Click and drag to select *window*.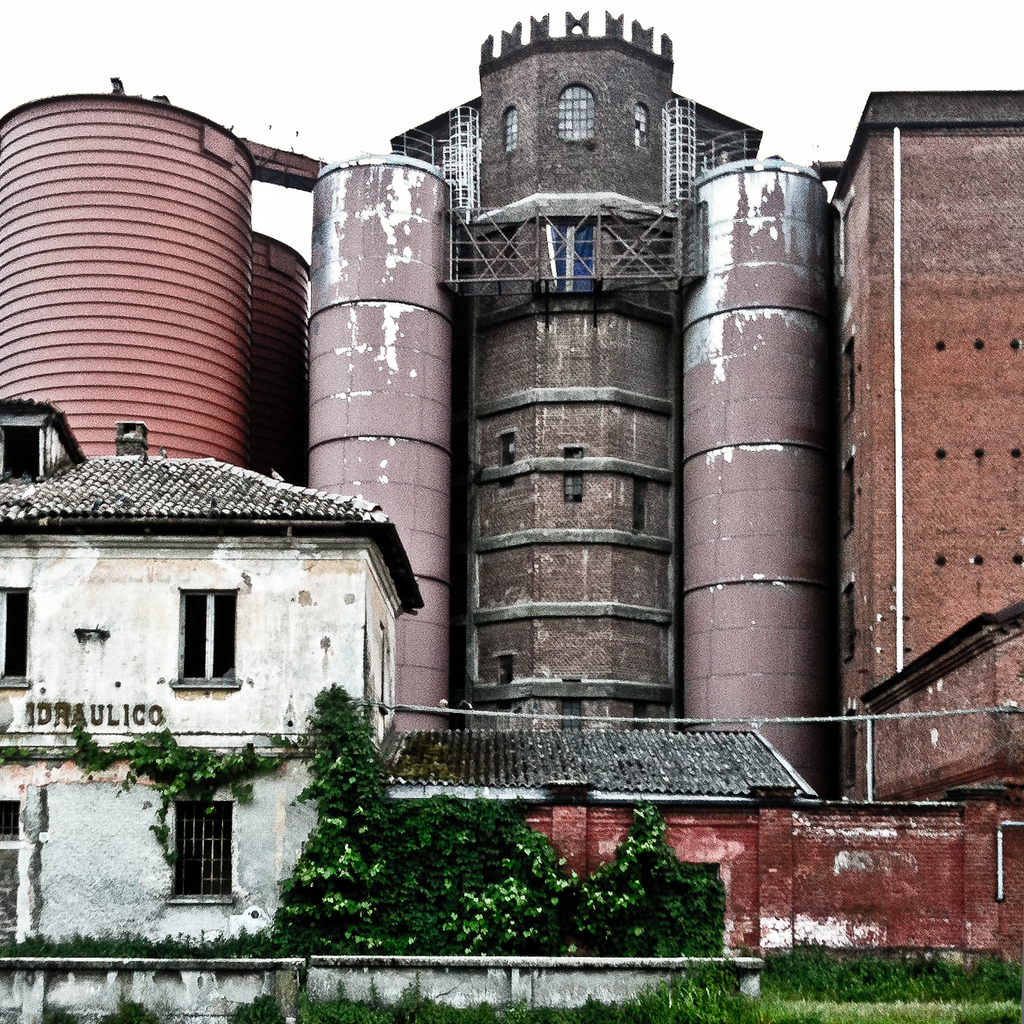
Selection: box=[0, 575, 32, 693].
